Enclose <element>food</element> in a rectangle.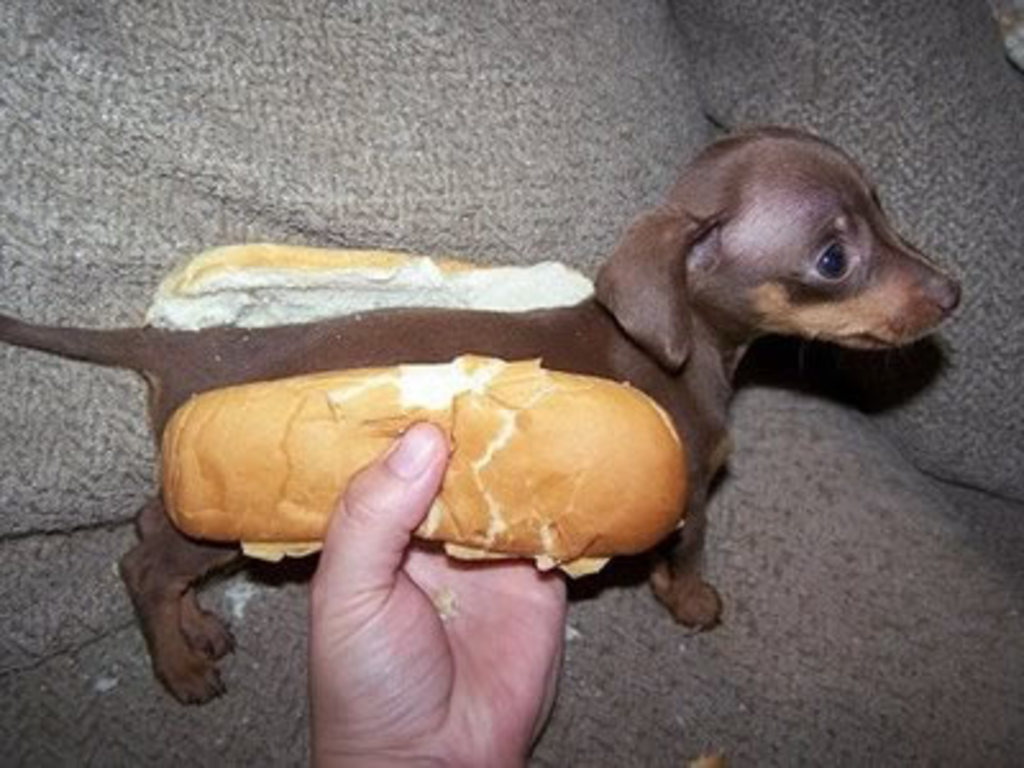
164:358:678:563.
